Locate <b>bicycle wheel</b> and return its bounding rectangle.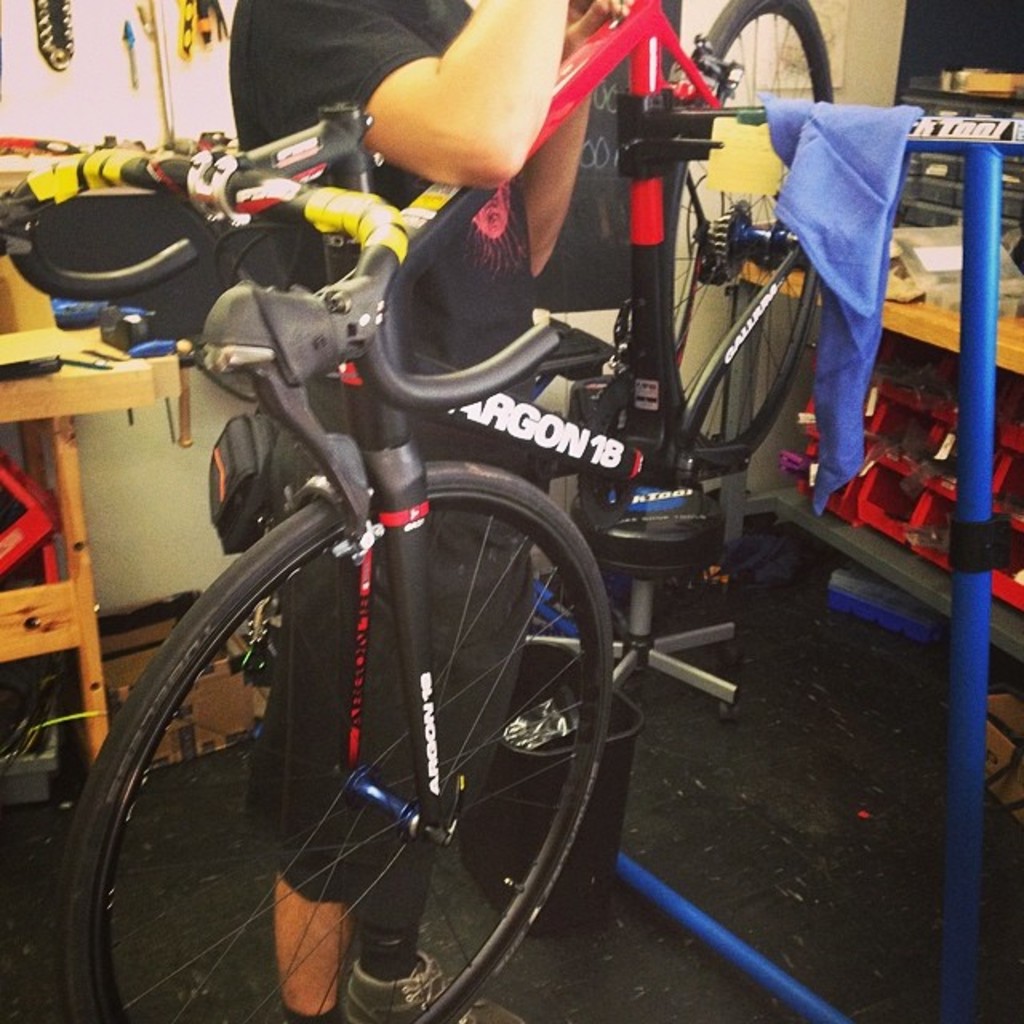
x1=662 y1=0 x2=838 y2=467.
